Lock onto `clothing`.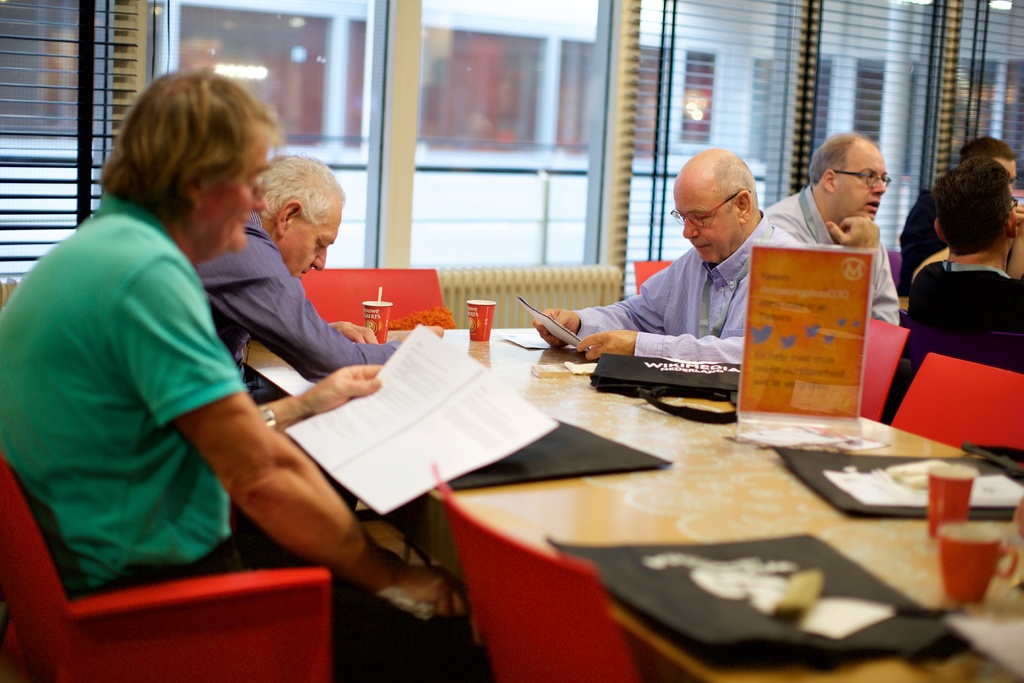
Locked: {"left": 758, "top": 184, "right": 916, "bottom": 384}.
